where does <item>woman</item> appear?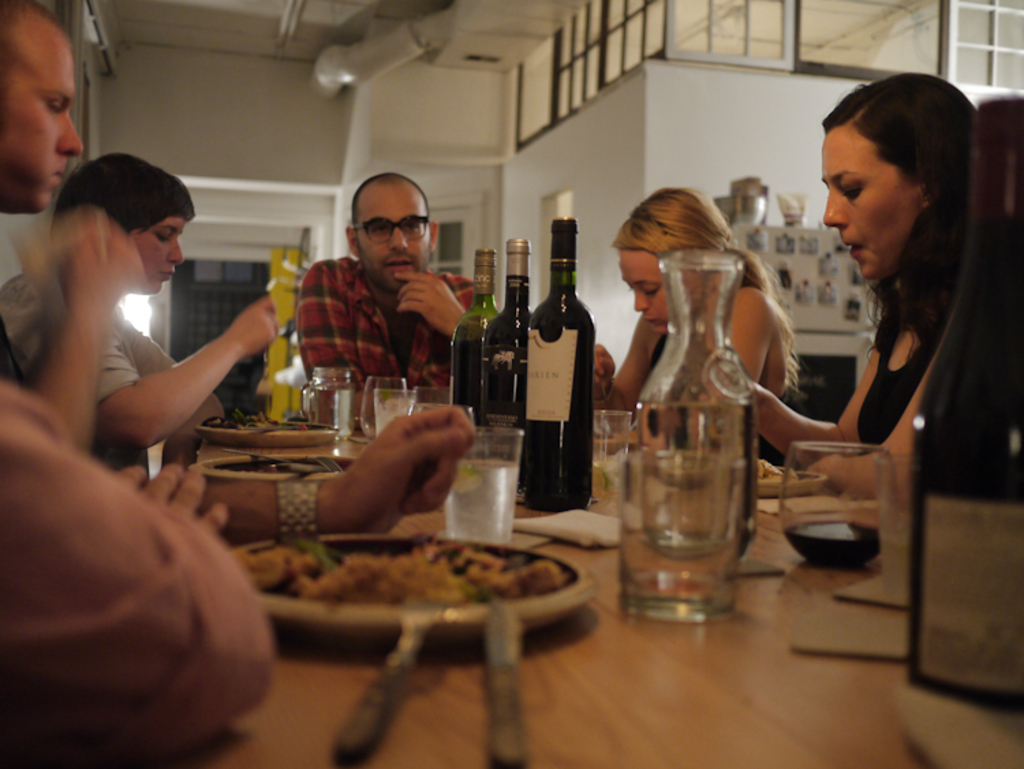
Appears at l=770, t=71, r=1004, b=586.
